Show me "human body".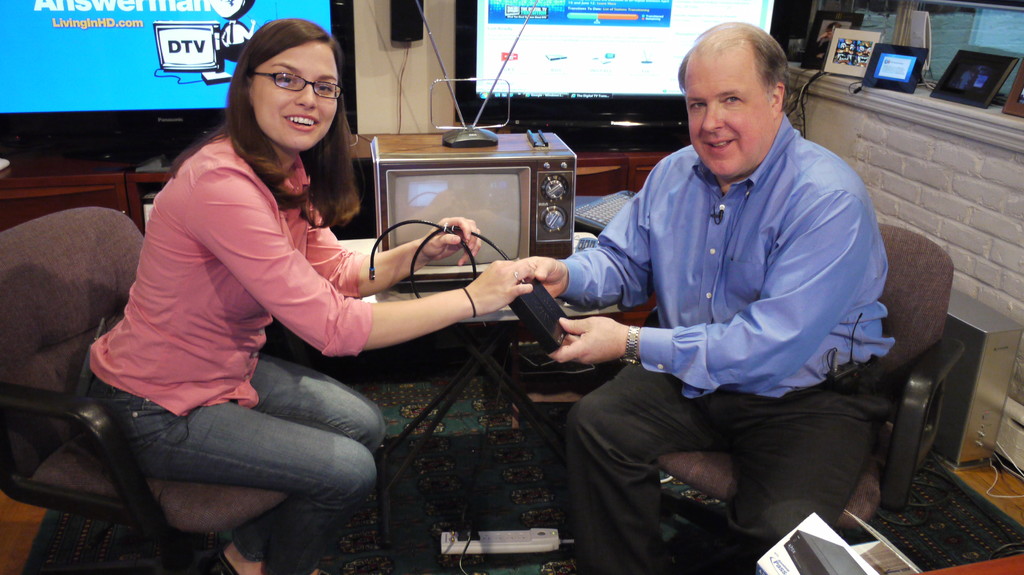
"human body" is here: <box>508,122,881,574</box>.
